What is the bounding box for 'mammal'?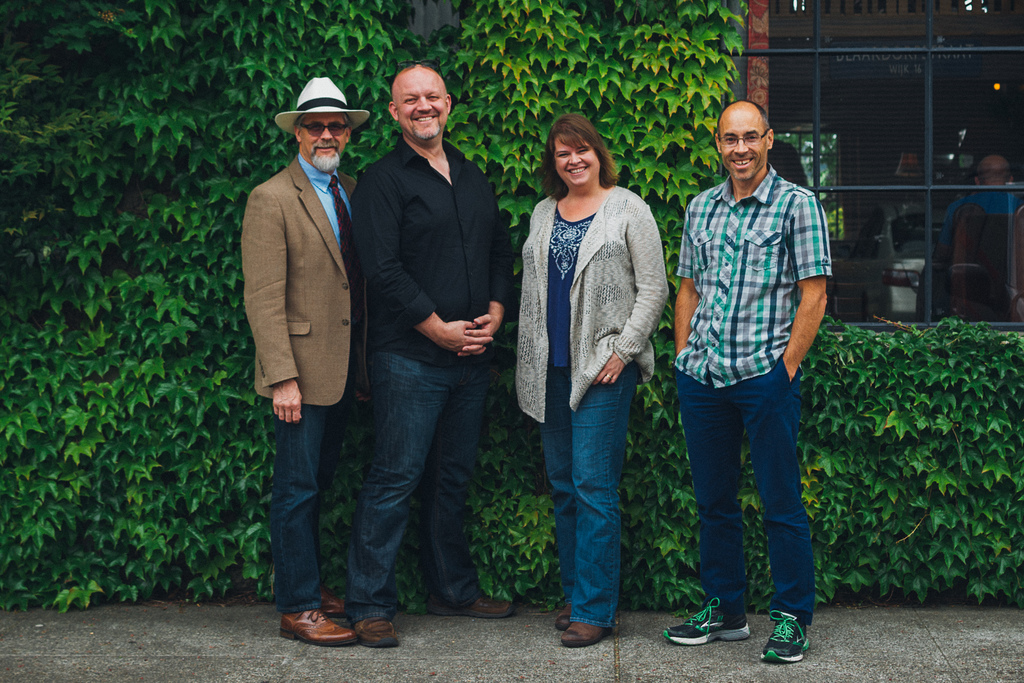
rect(515, 99, 673, 626).
